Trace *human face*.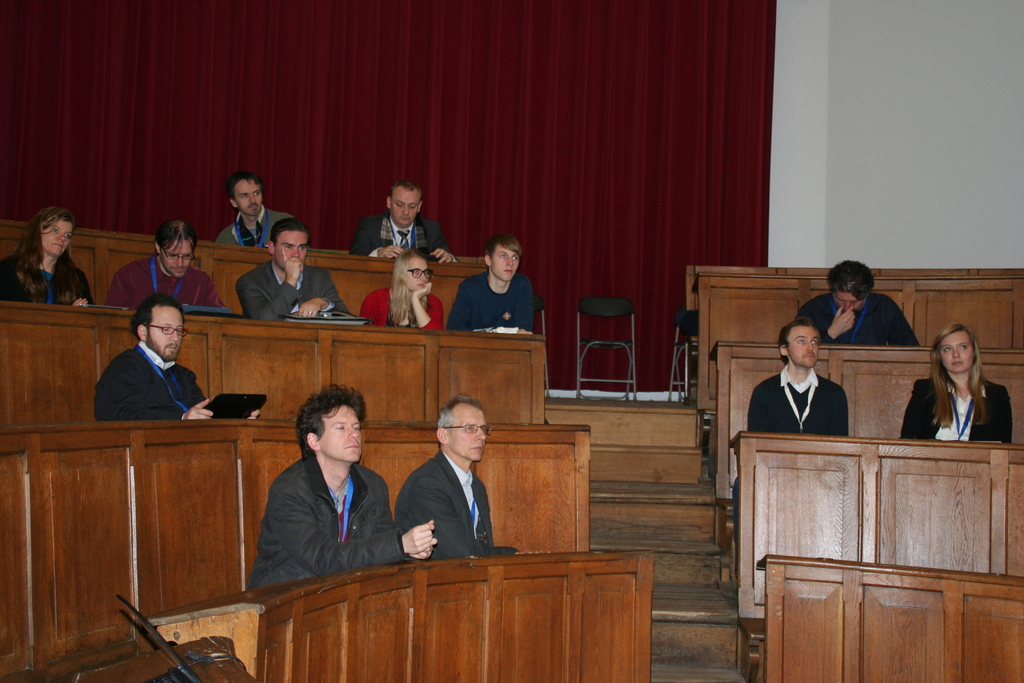
Traced to 272 229 307 269.
